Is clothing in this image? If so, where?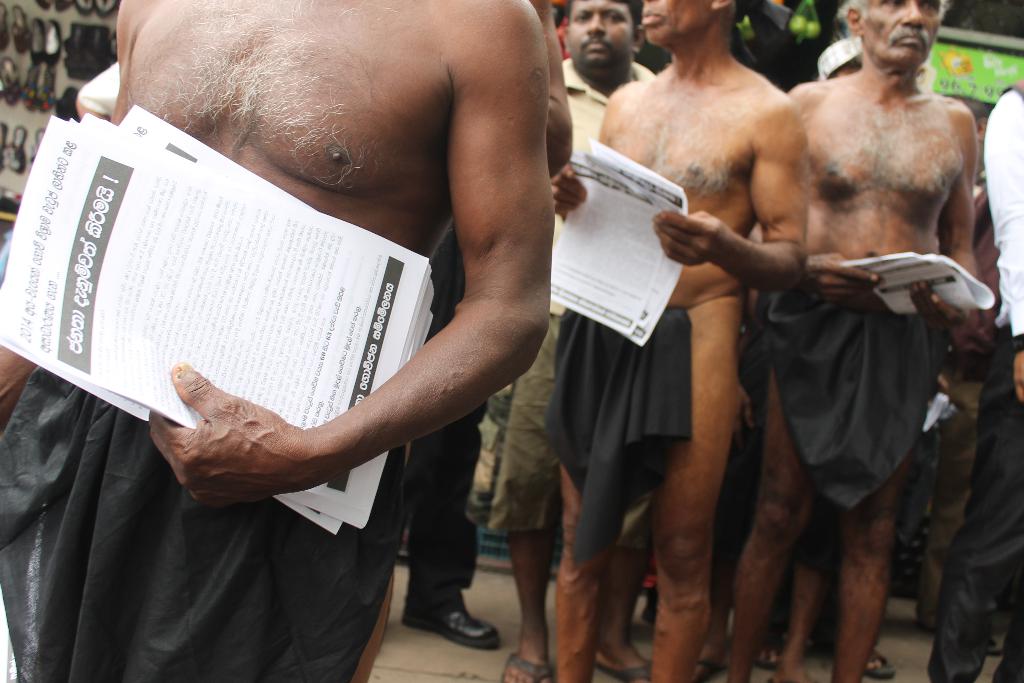
Yes, at (x1=540, y1=299, x2=699, y2=564).
